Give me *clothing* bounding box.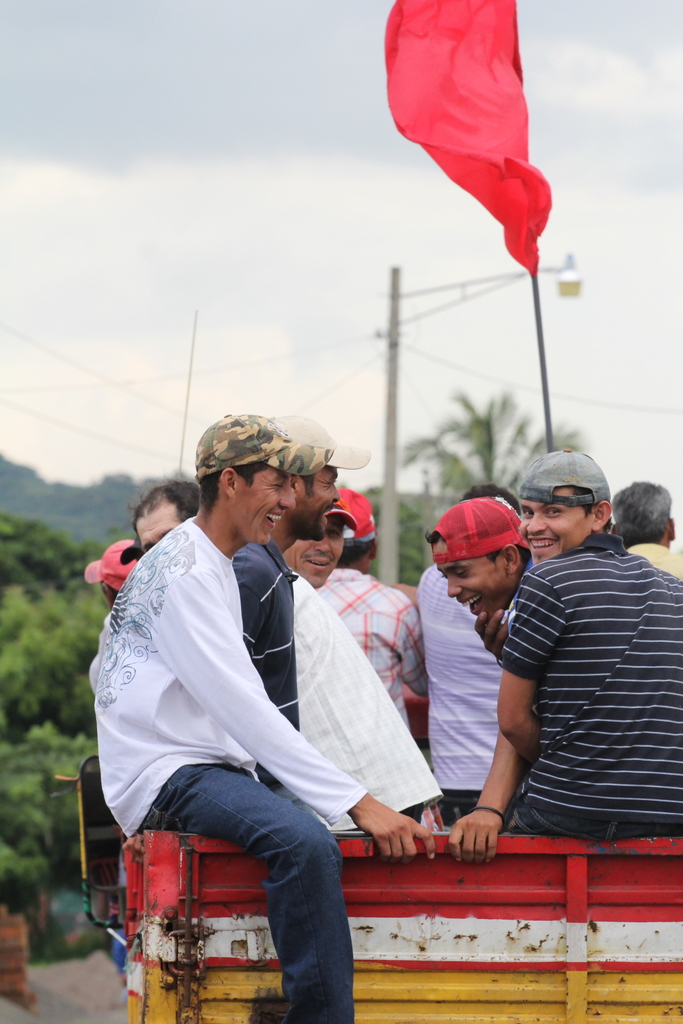
413 560 505 799.
